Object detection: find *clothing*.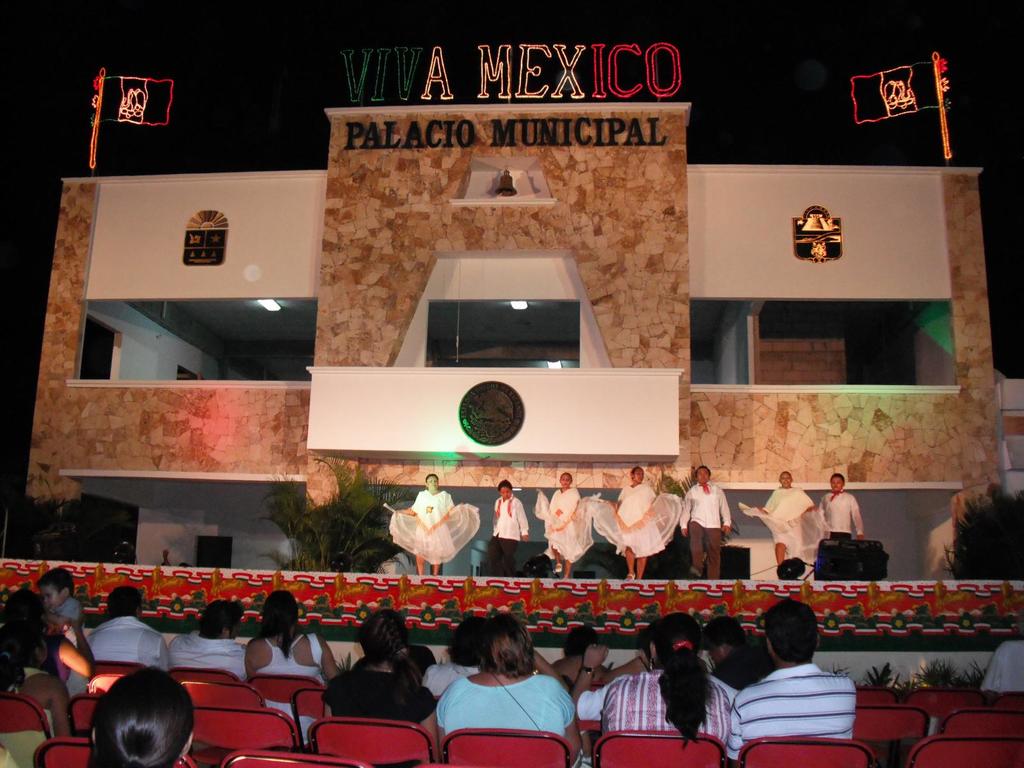
<bbox>323, 667, 438, 767</bbox>.
